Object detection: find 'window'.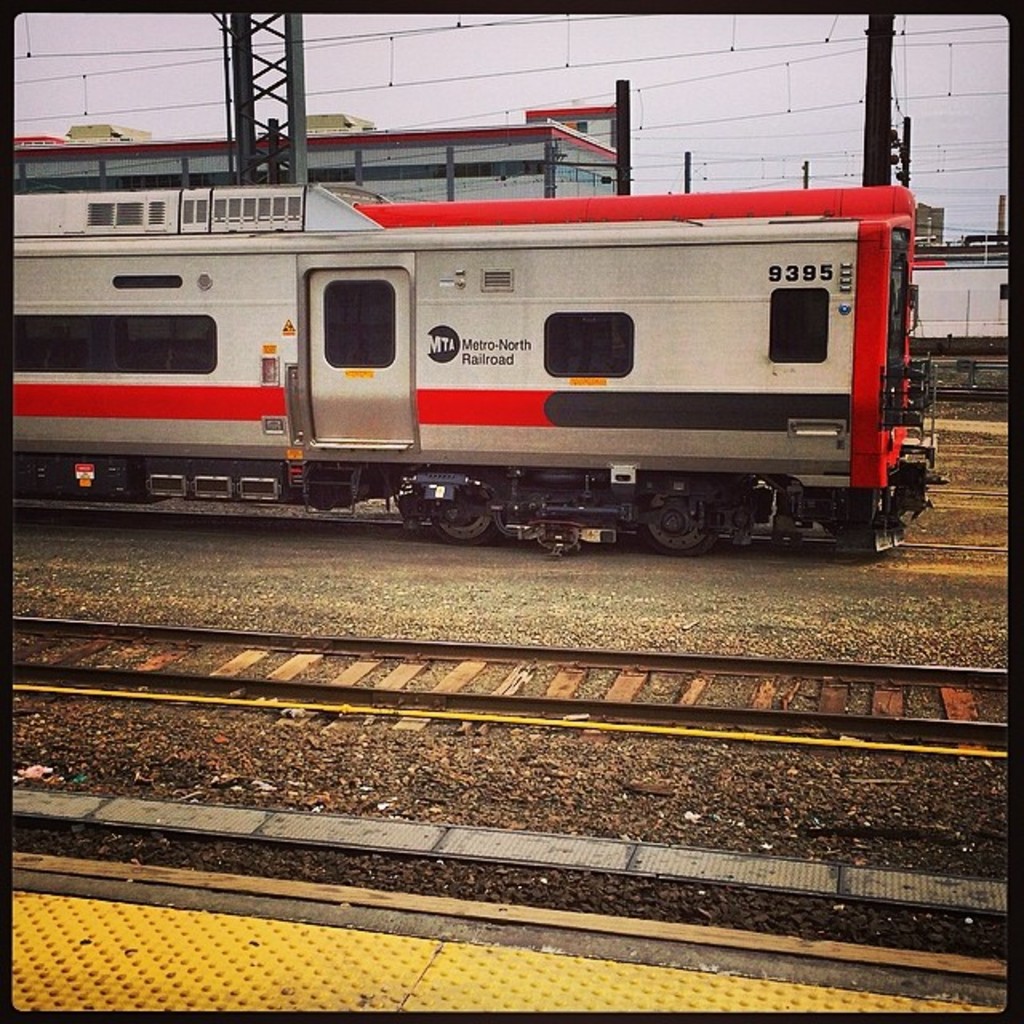
576:114:590:131.
